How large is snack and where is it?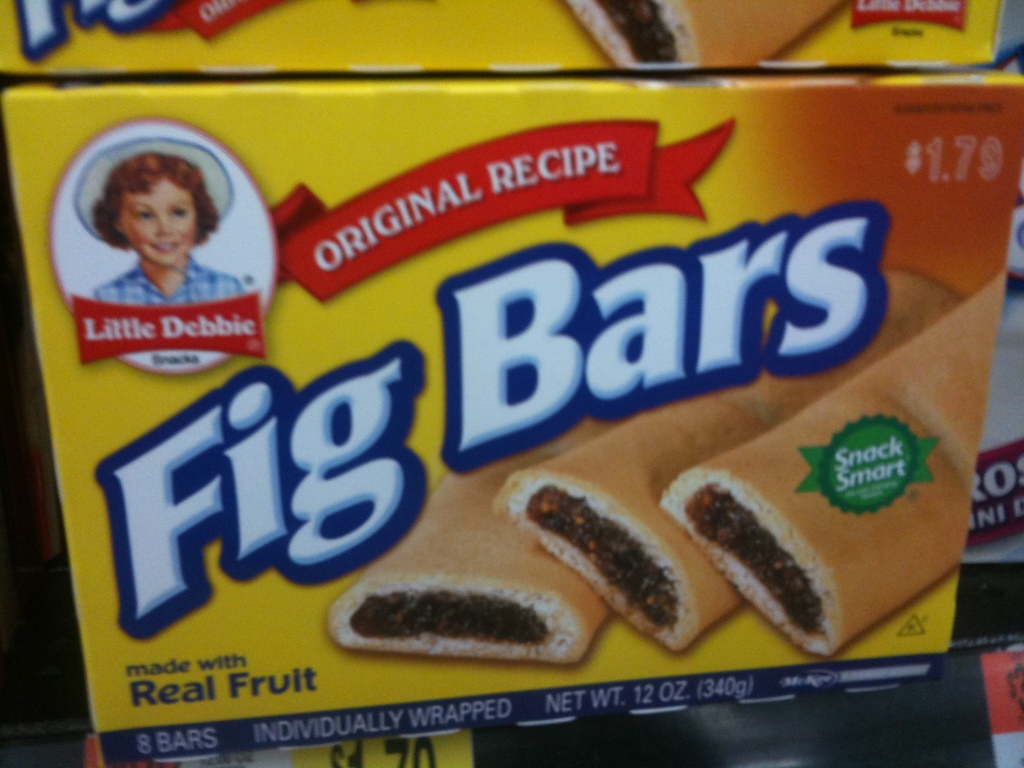
Bounding box: crop(660, 270, 1005, 654).
